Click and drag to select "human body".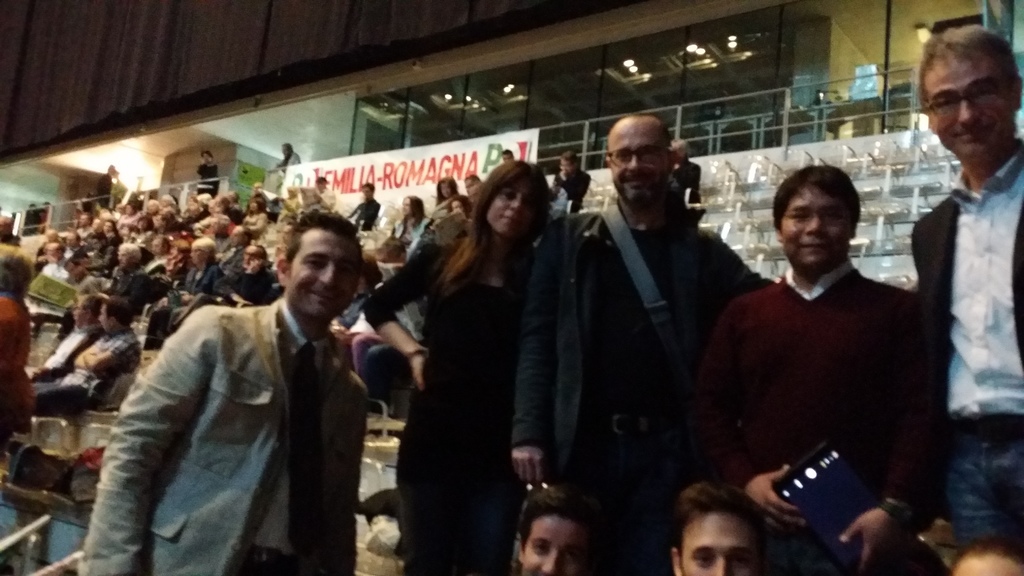
Selection: <region>77, 207, 362, 571</region>.
